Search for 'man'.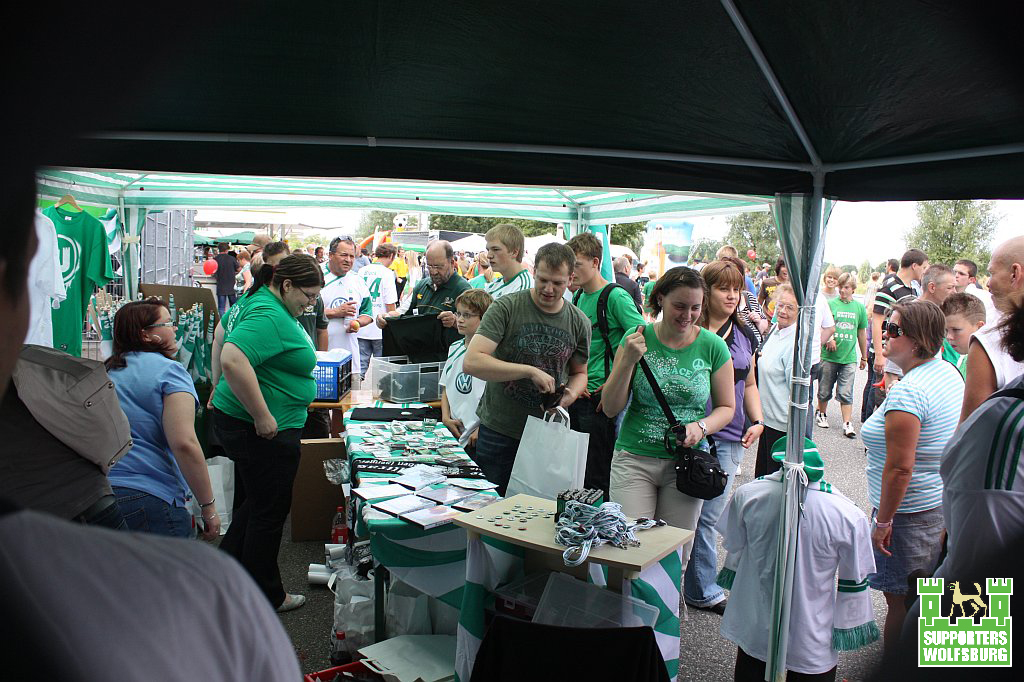
Found at crop(450, 238, 612, 494).
